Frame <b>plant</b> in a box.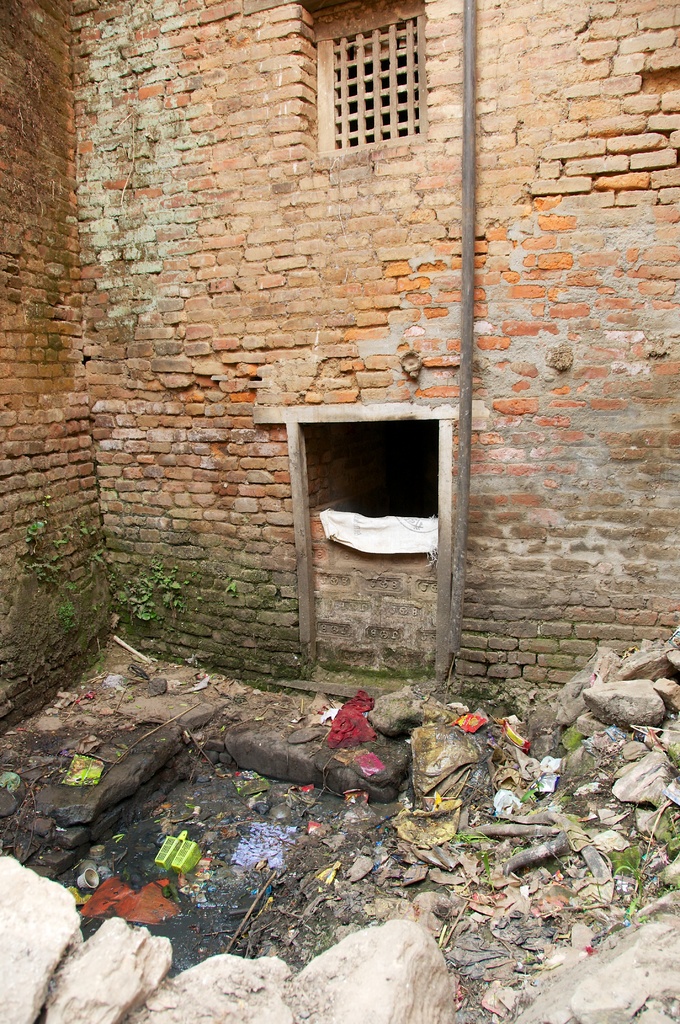
455,824,501,876.
